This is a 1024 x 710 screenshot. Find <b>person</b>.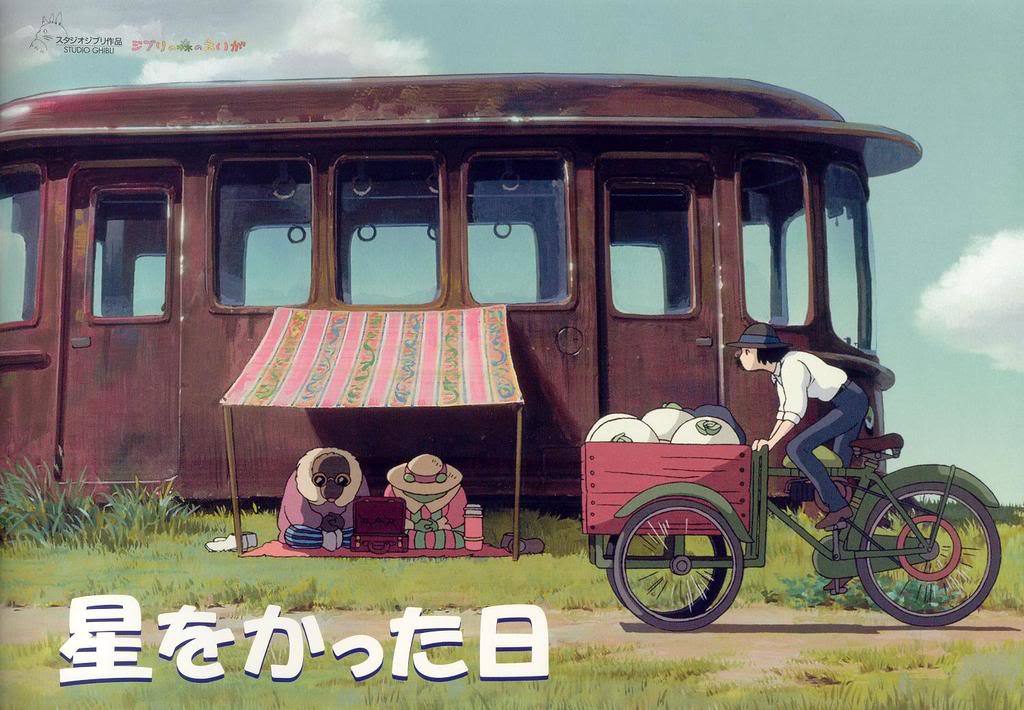
Bounding box: <region>383, 453, 471, 549</region>.
